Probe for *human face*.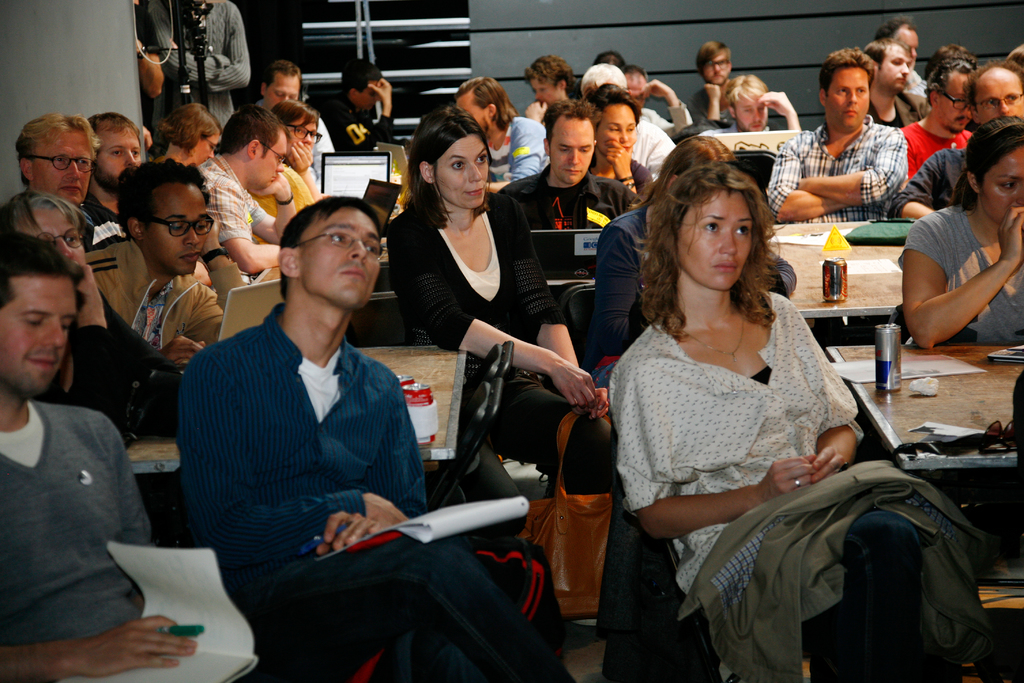
Probe result: 34 126 98 197.
